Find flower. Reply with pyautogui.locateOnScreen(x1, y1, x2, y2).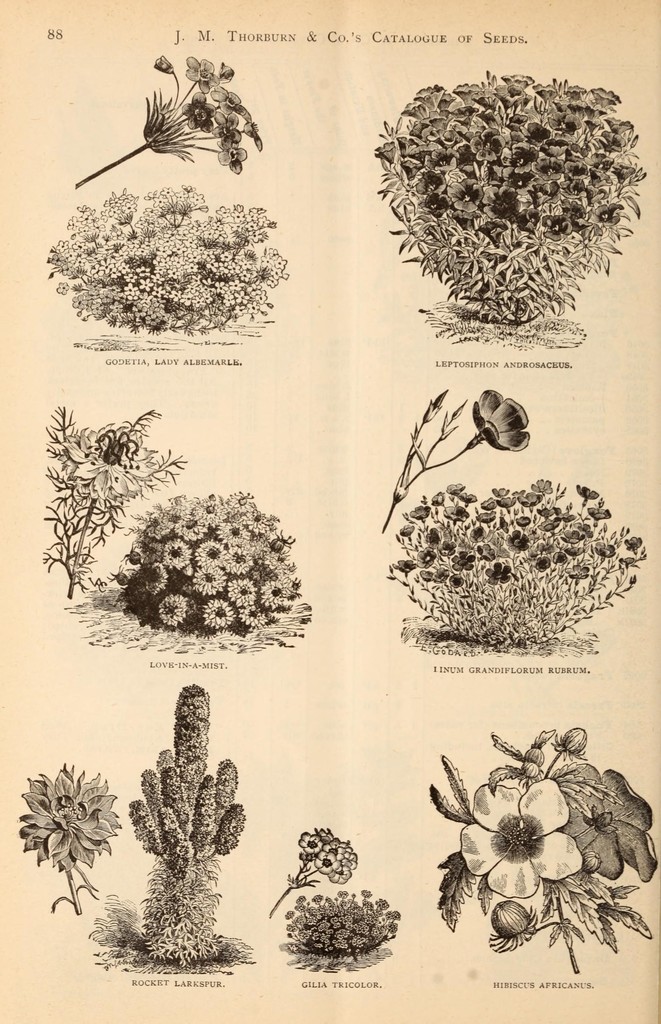
pyautogui.locateOnScreen(8, 760, 127, 879).
